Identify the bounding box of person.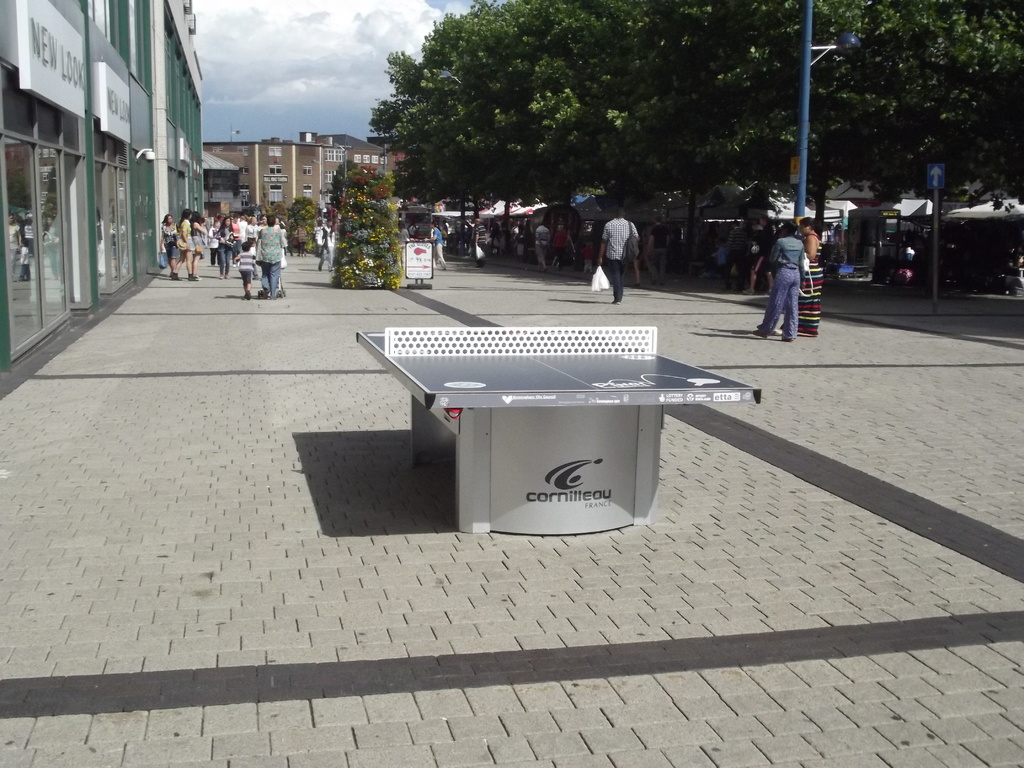
191:213:206:282.
